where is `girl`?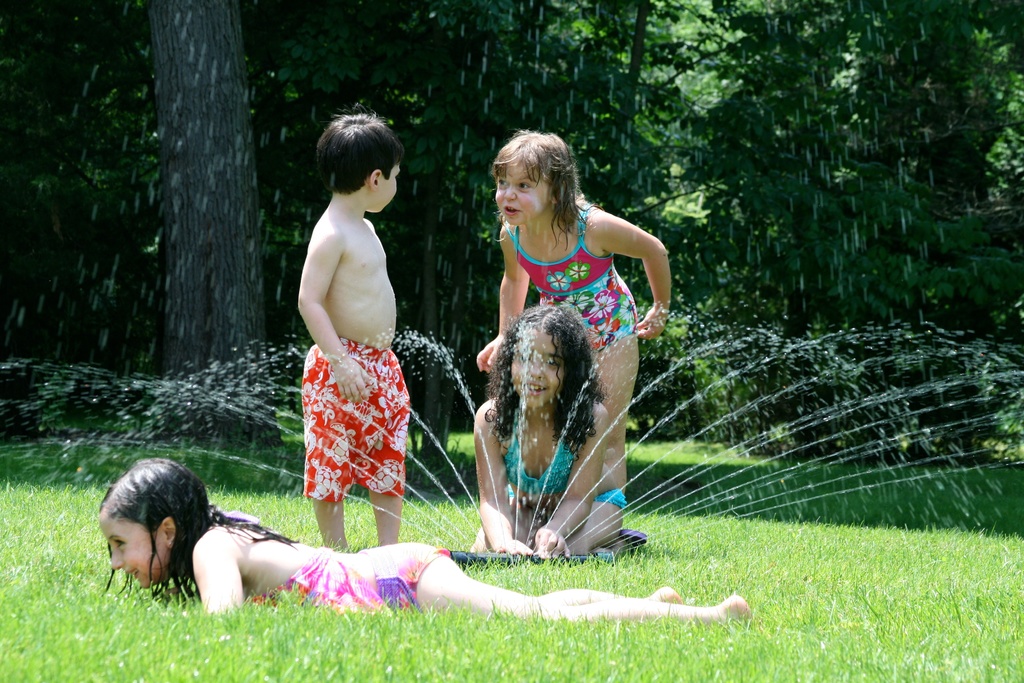
97, 460, 753, 621.
